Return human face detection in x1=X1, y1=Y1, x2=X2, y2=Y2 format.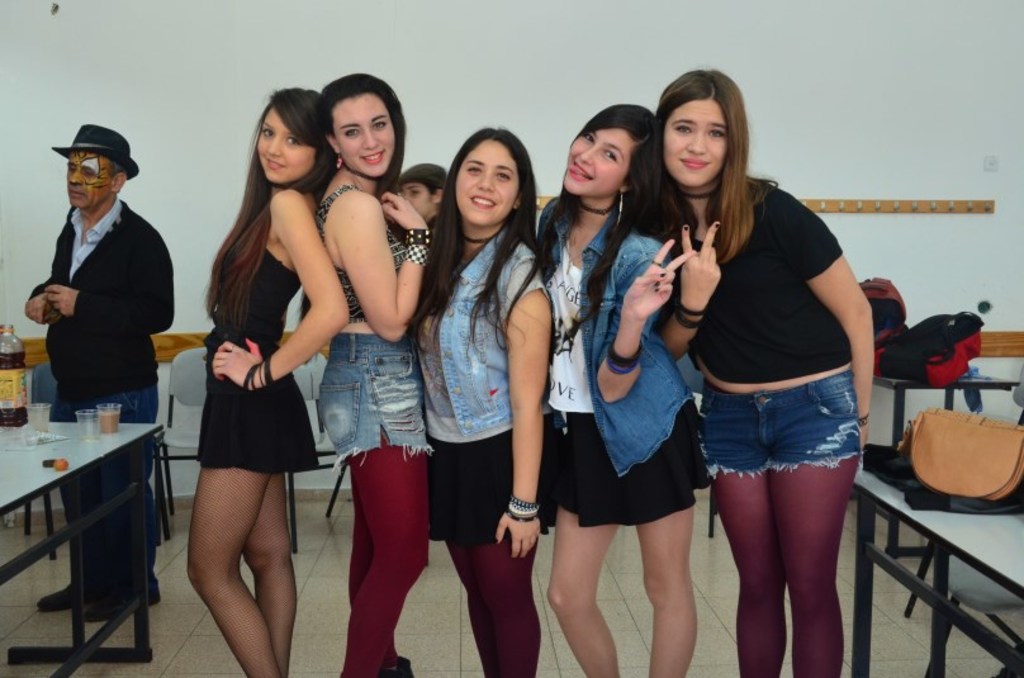
x1=406, y1=182, x2=435, y2=218.
